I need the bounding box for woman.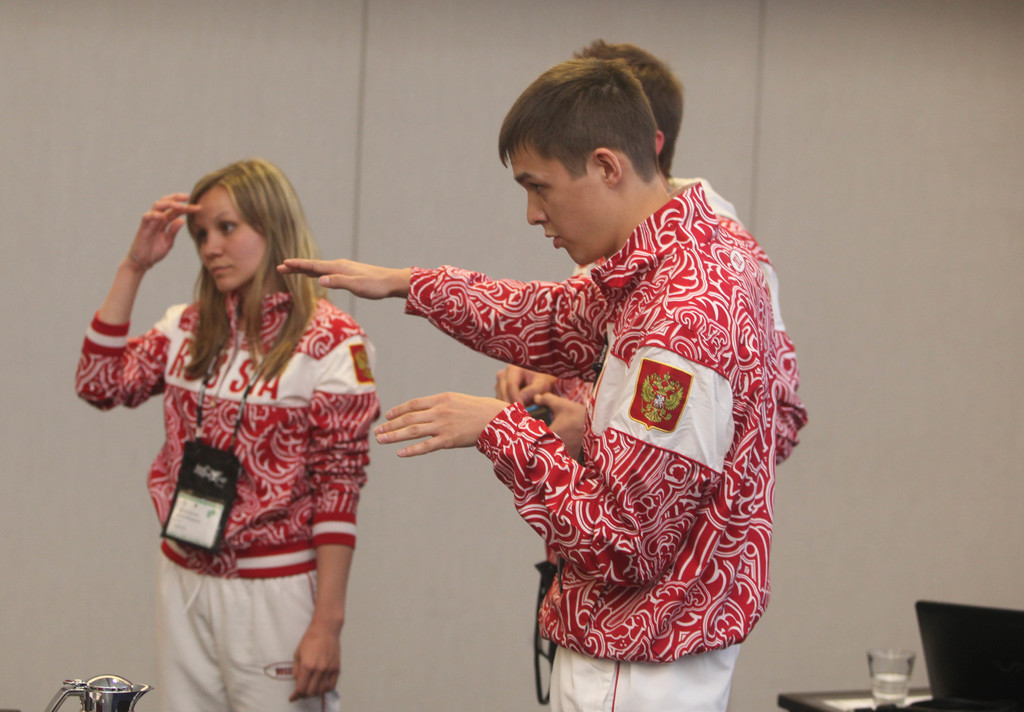
Here it is: x1=88, y1=154, x2=391, y2=664.
